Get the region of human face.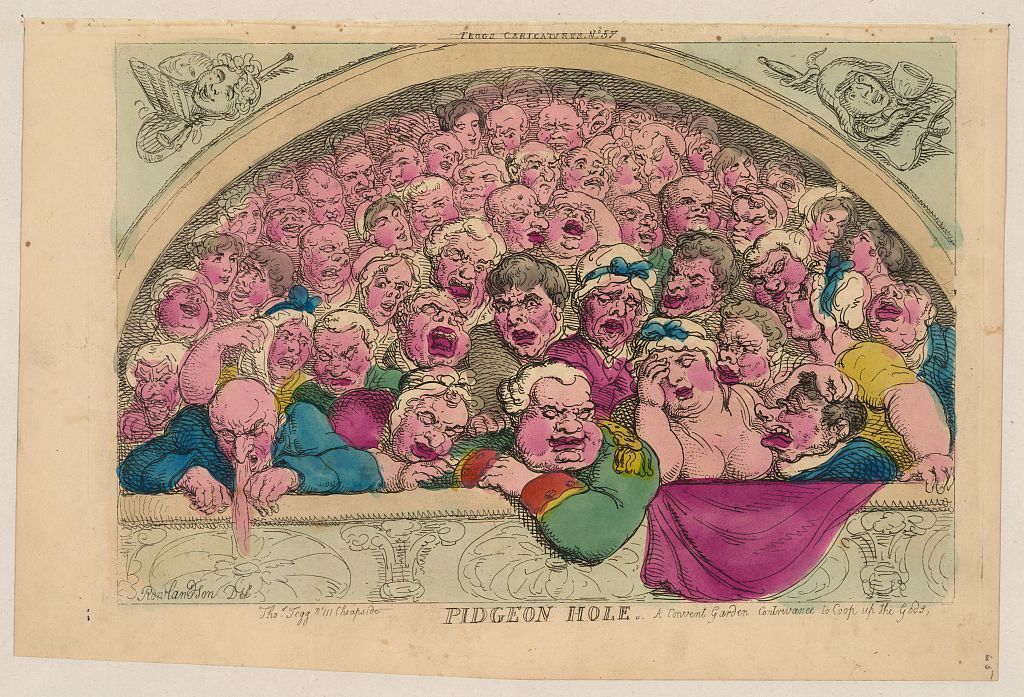
BBox(309, 181, 344, 224).
